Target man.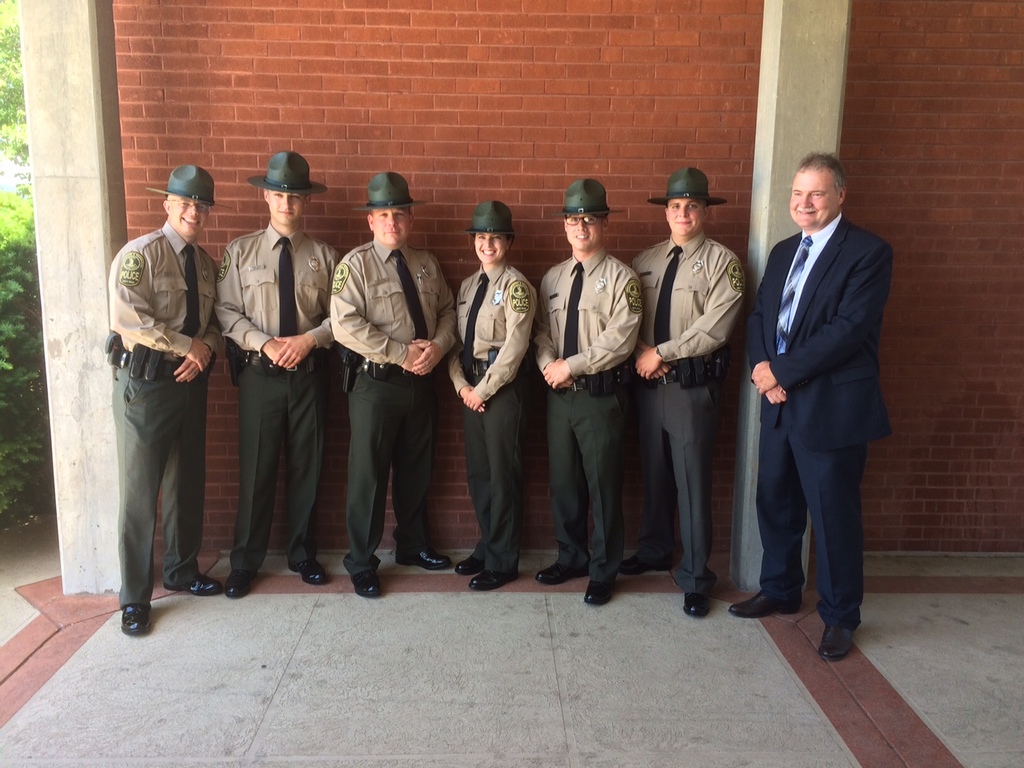
Target region: 219/151/350/600.
